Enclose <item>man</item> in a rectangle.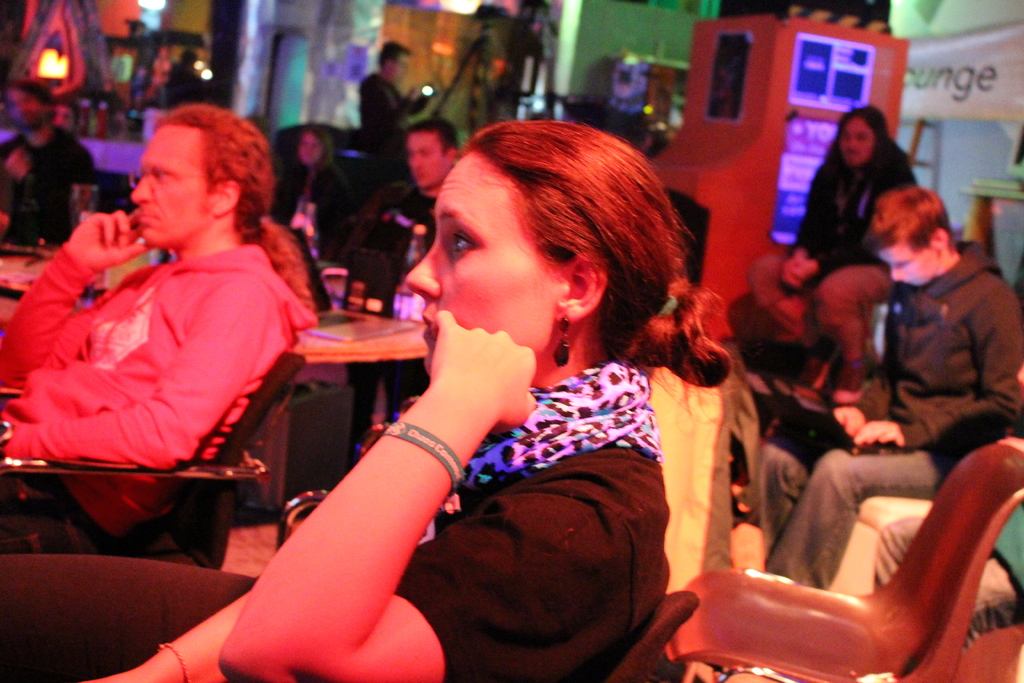
l=758, t=186, r=1023, b=581.
